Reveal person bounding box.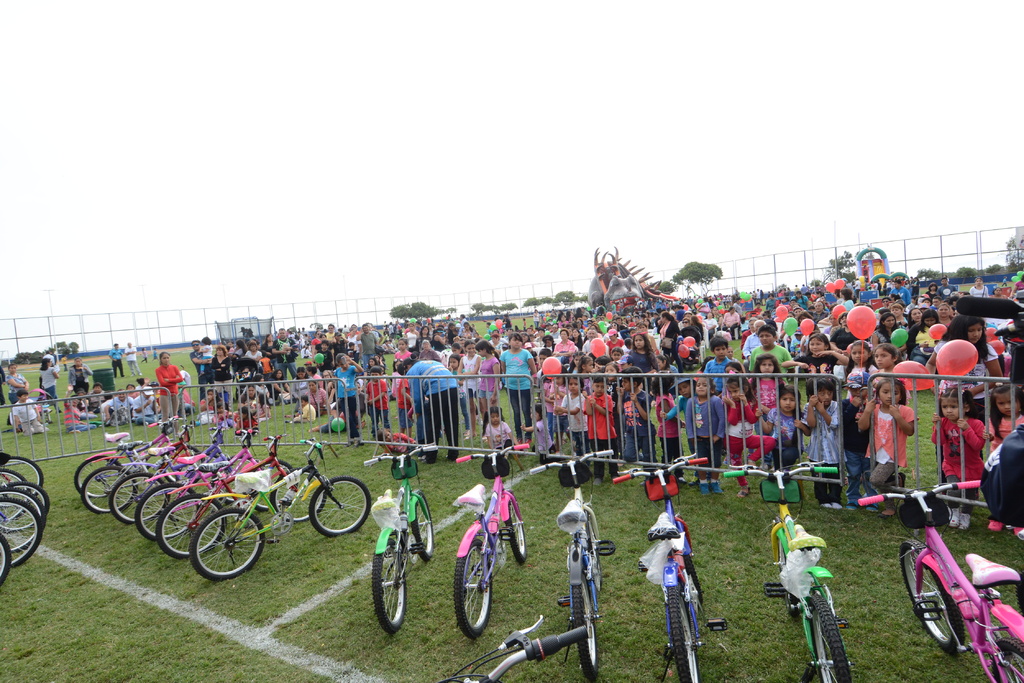
Revealed: 560/377/585/451.
